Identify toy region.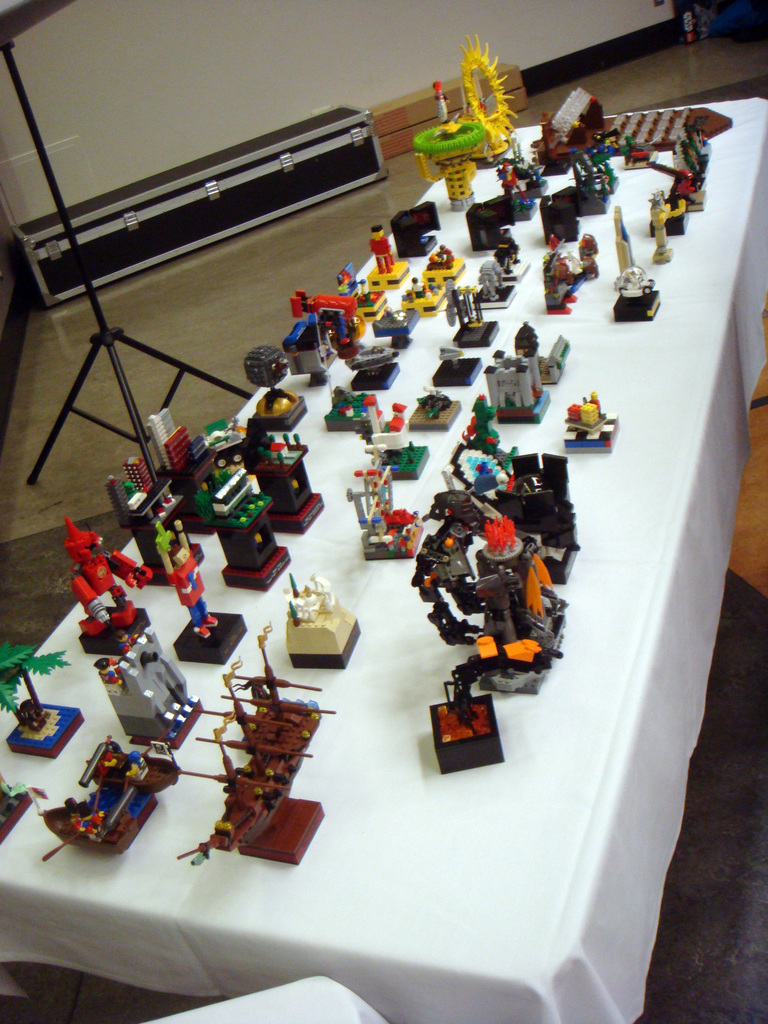
Region: (413, 482, 567, 694).
